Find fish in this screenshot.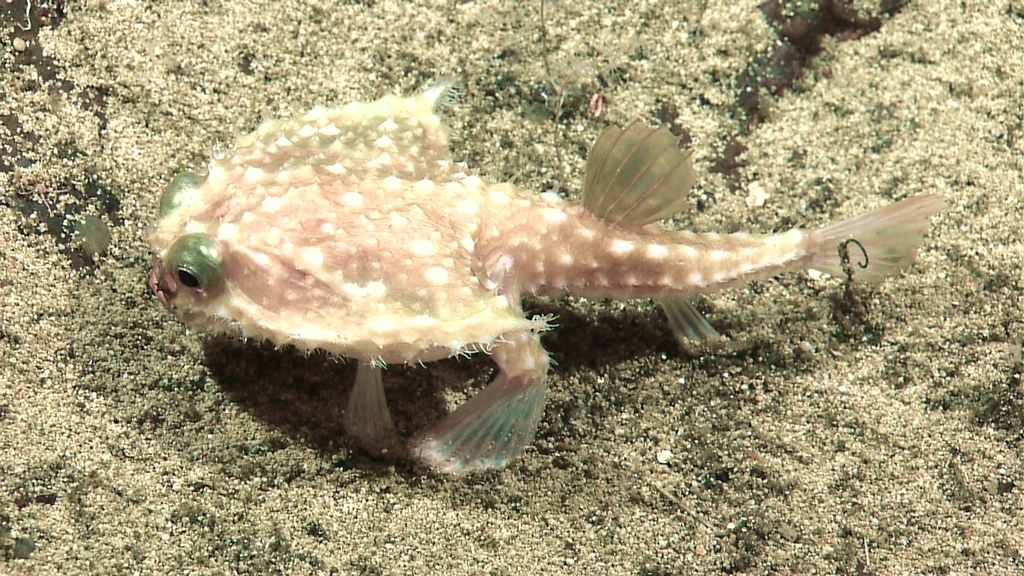
The bounding box for fish is bbox=(170, 93, 883, 476).
